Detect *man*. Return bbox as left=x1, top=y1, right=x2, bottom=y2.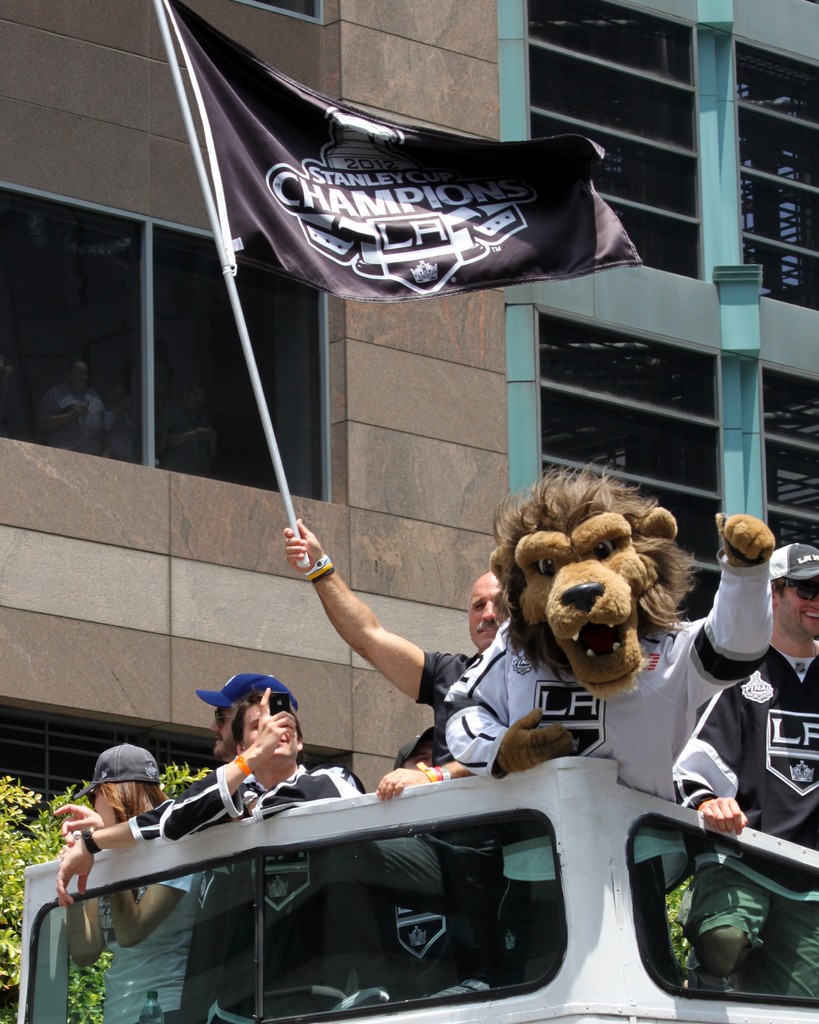
left=681, top=528, right=818, bottom=1004.
